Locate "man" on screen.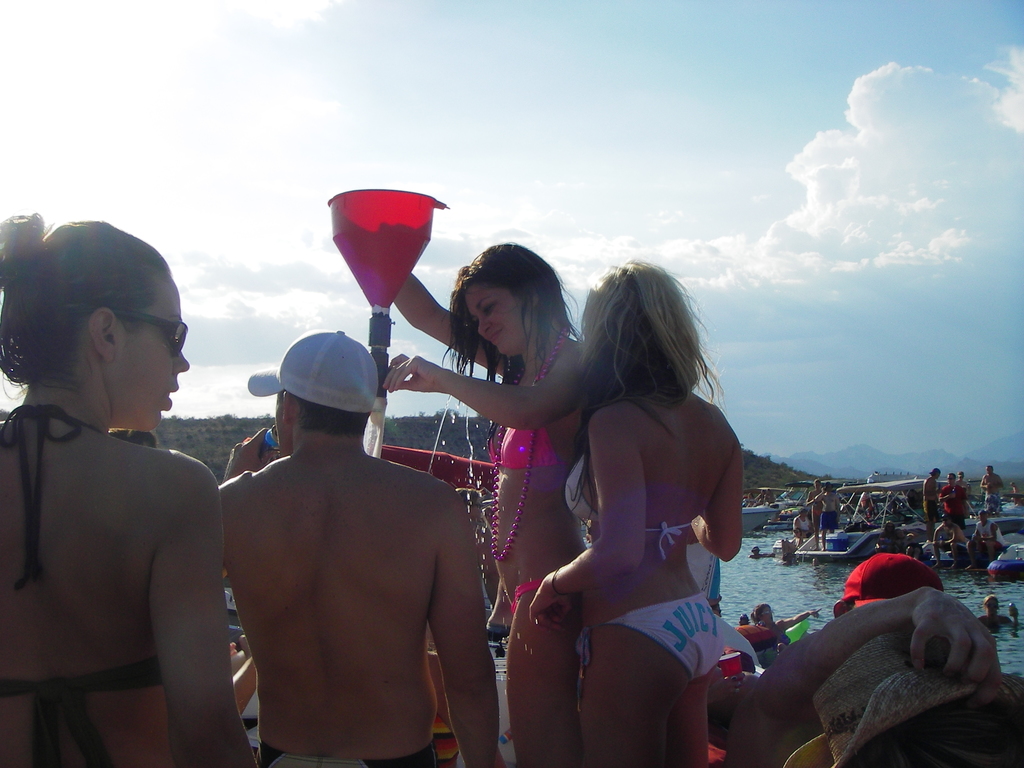
On screen at crop(816, 481, 841, 537).
